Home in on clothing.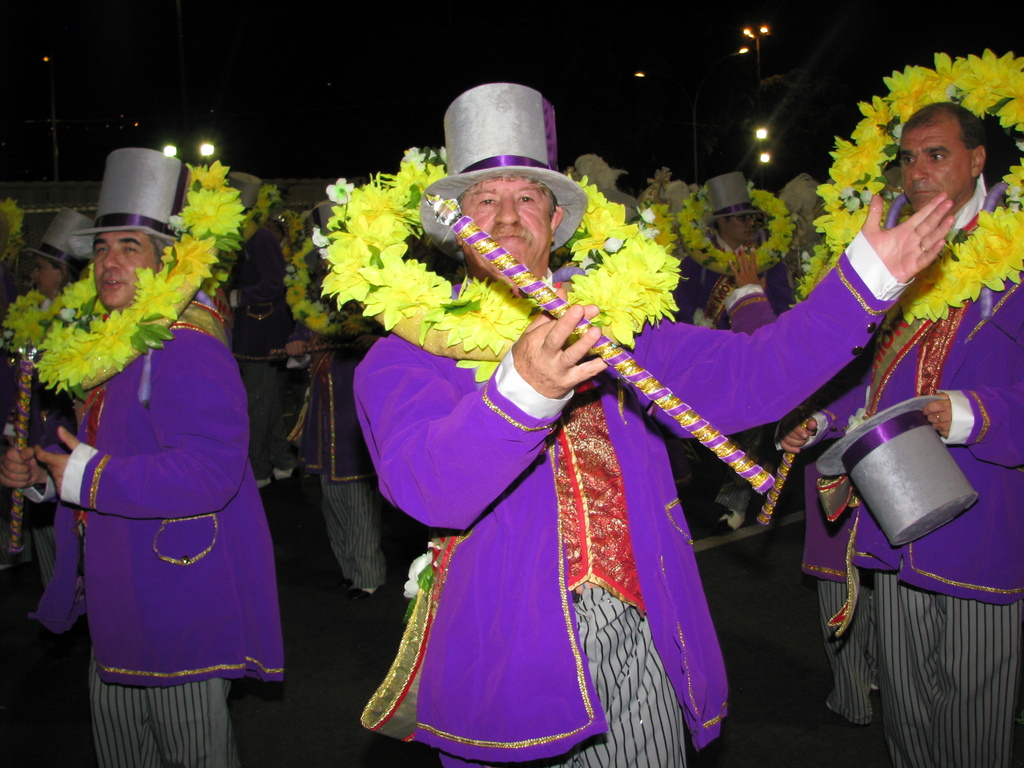
Homed in at rect(0, 296, 88, 601).
